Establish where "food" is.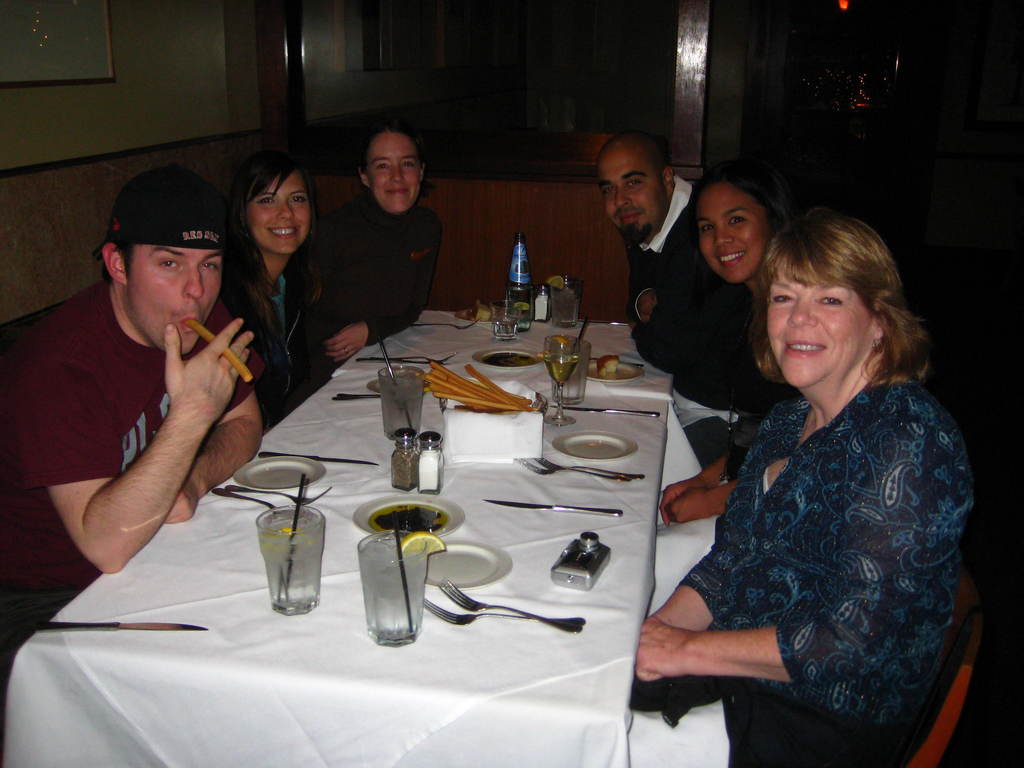
Established at crop(401, 532, 449, 556).
